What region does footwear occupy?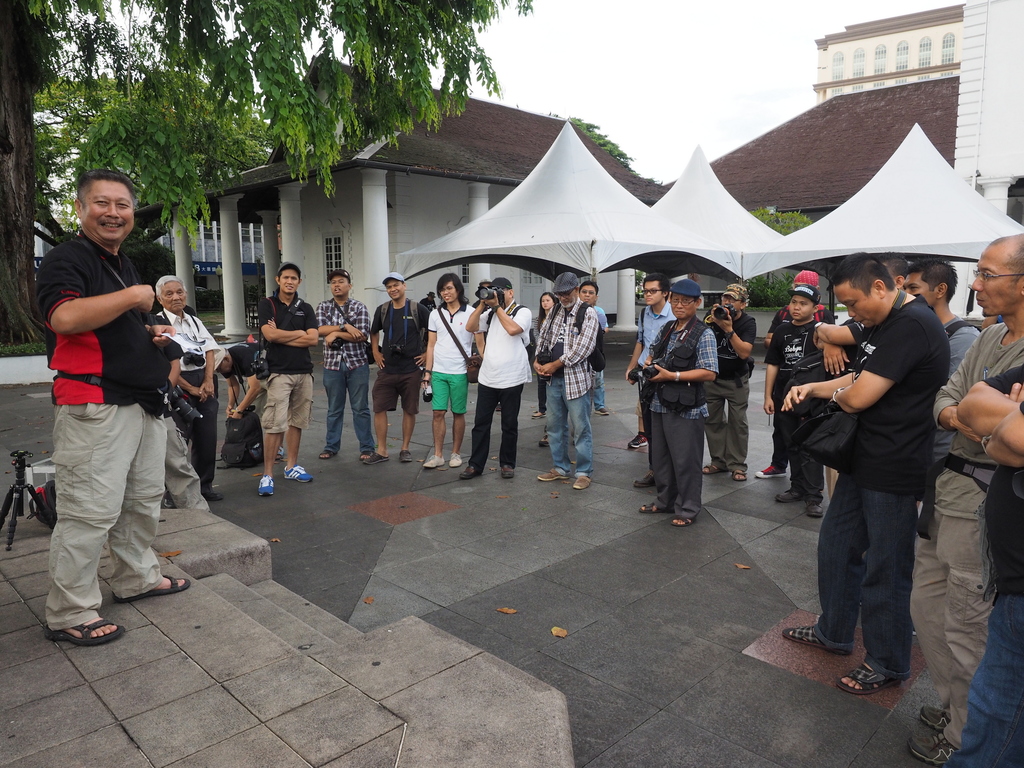
[left=362, top=450, right=387, bottom=461].
